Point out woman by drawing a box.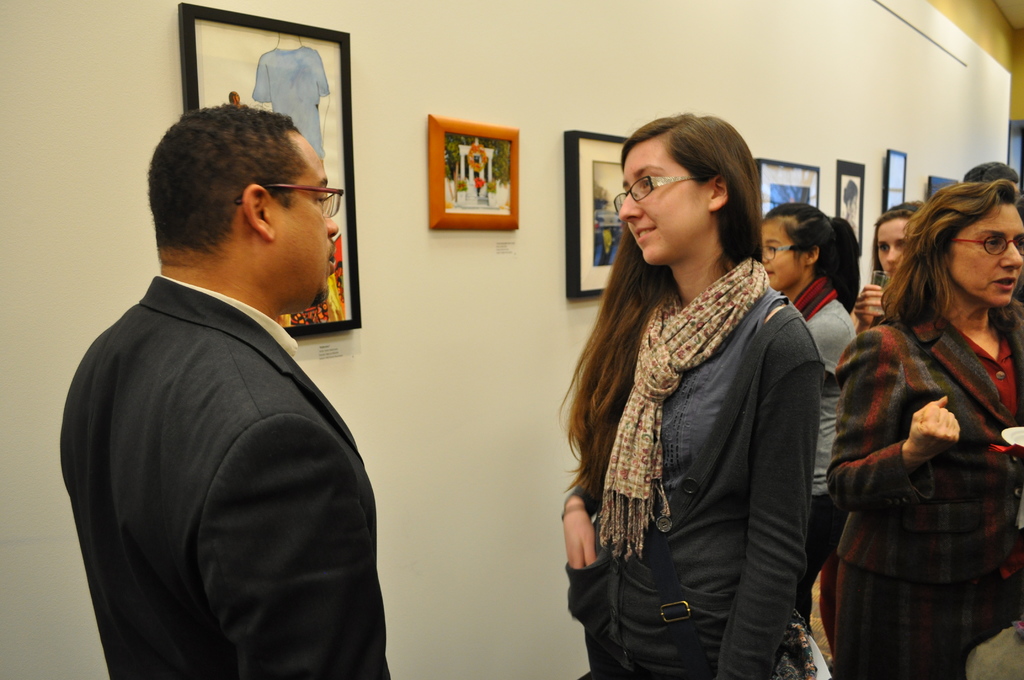
pyautogui.locateOnScreen(825, 164, 1022, 658).
